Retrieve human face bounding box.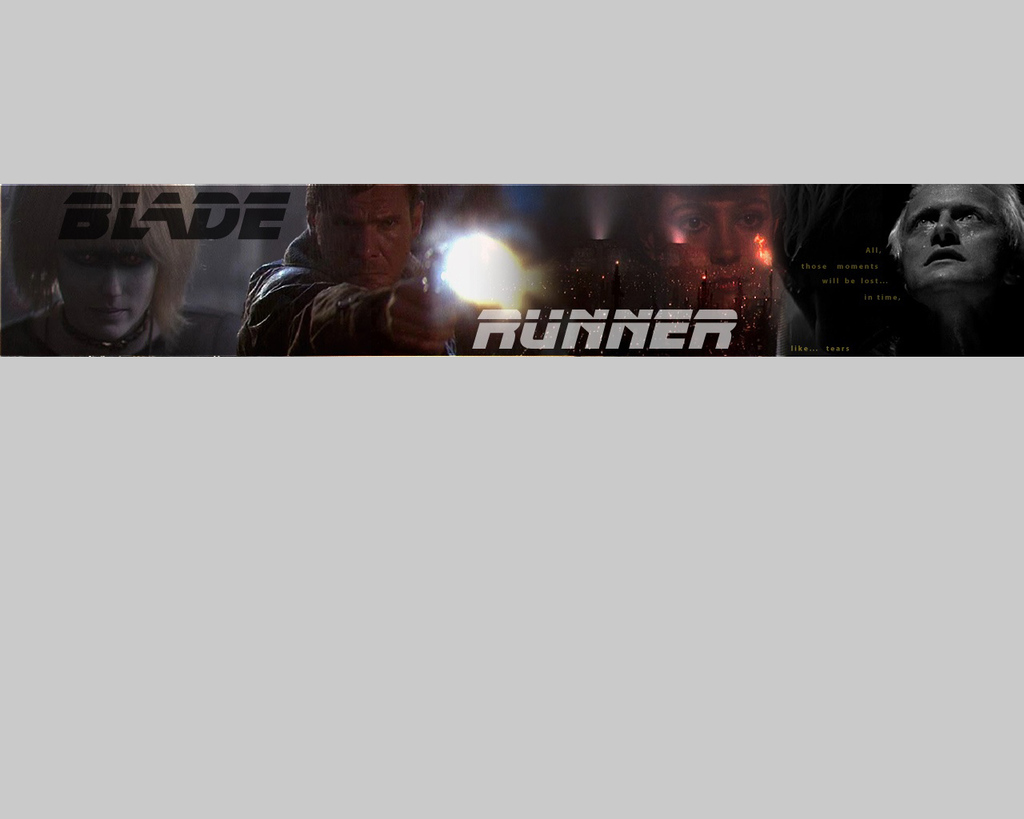
Bounding box: left=652, top=199, right=770, bottom=306.
